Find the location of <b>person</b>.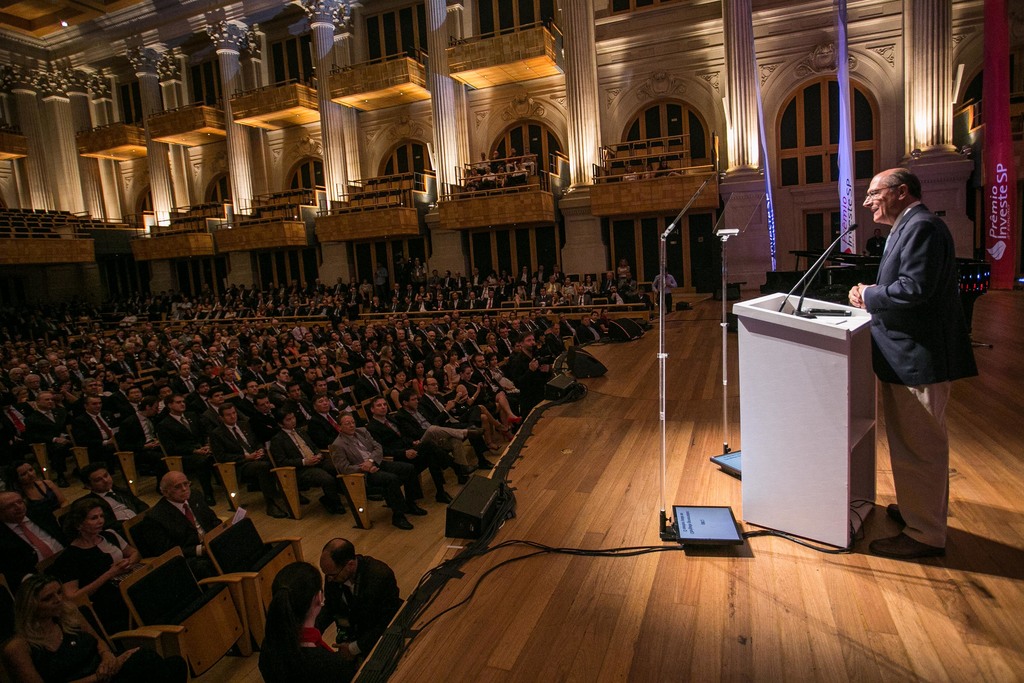
Location: 127 458 273 589.
